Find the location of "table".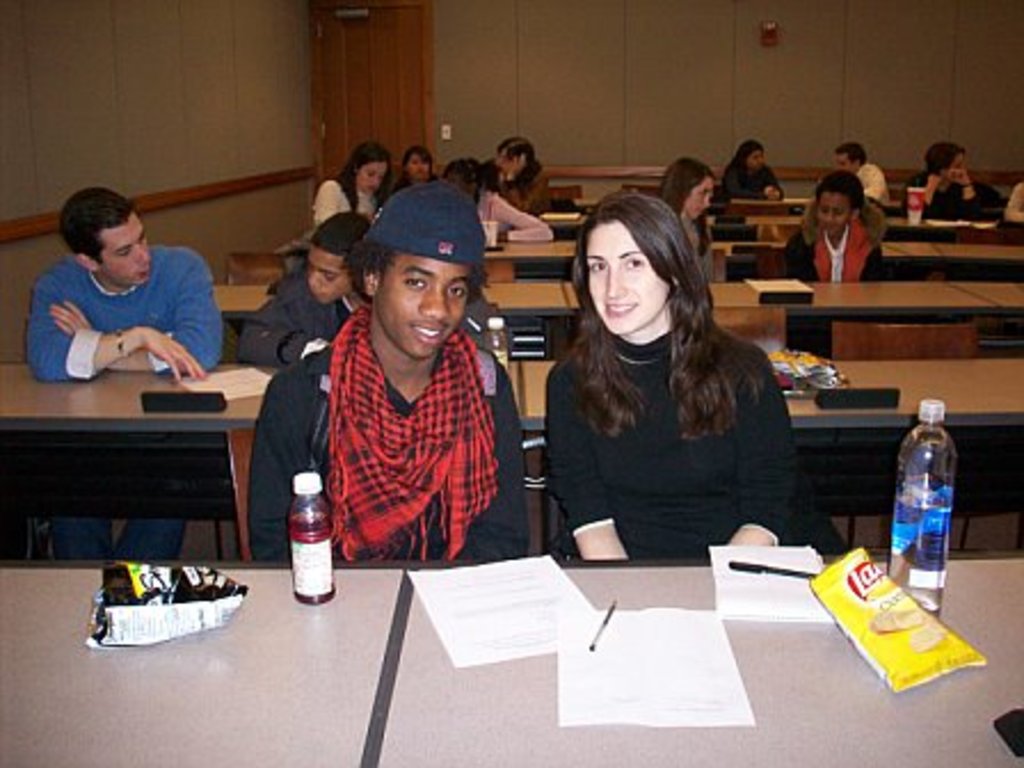
Location: 224/270/265/318.
